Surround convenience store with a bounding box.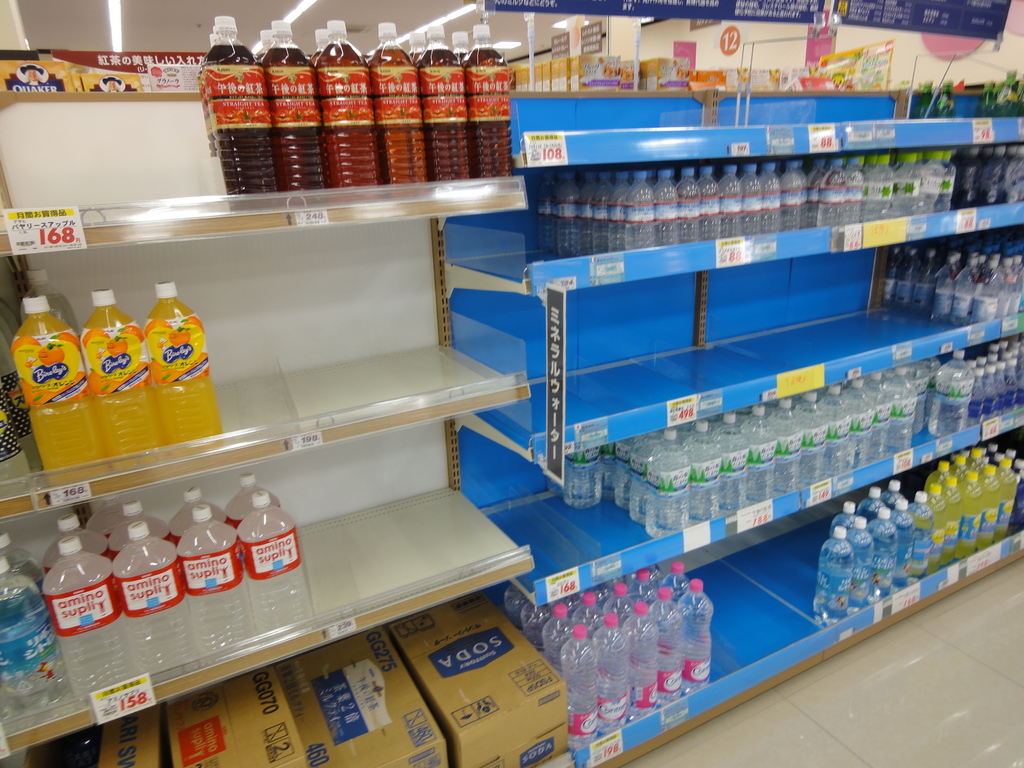
0, 0, 783, 767.
